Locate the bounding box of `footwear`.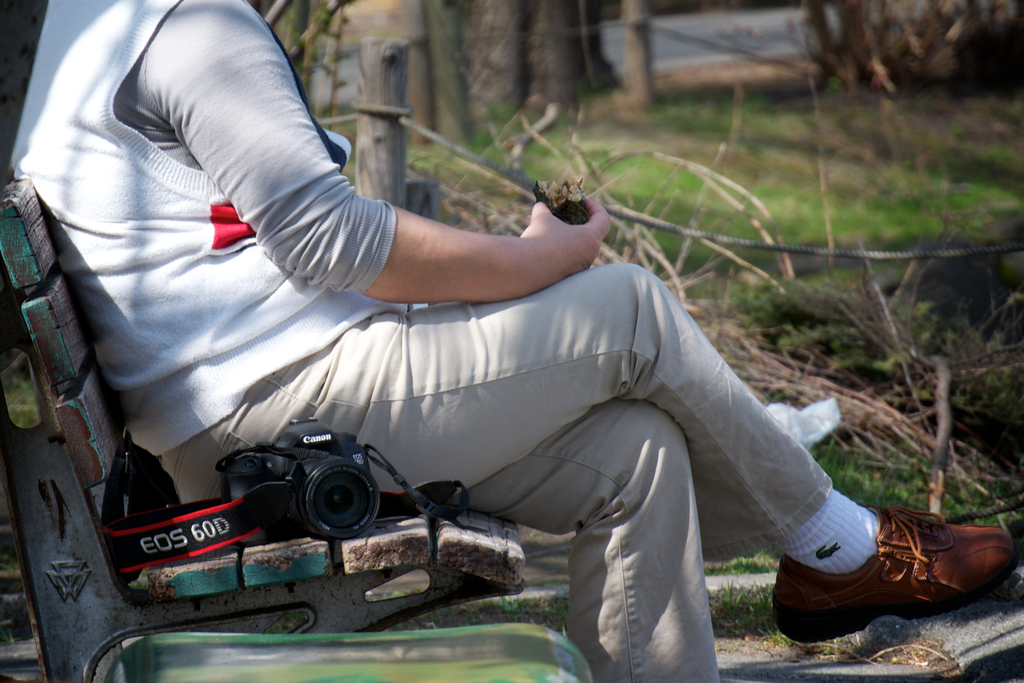
Bounding box: crop(771, 504, 1020, 640).
